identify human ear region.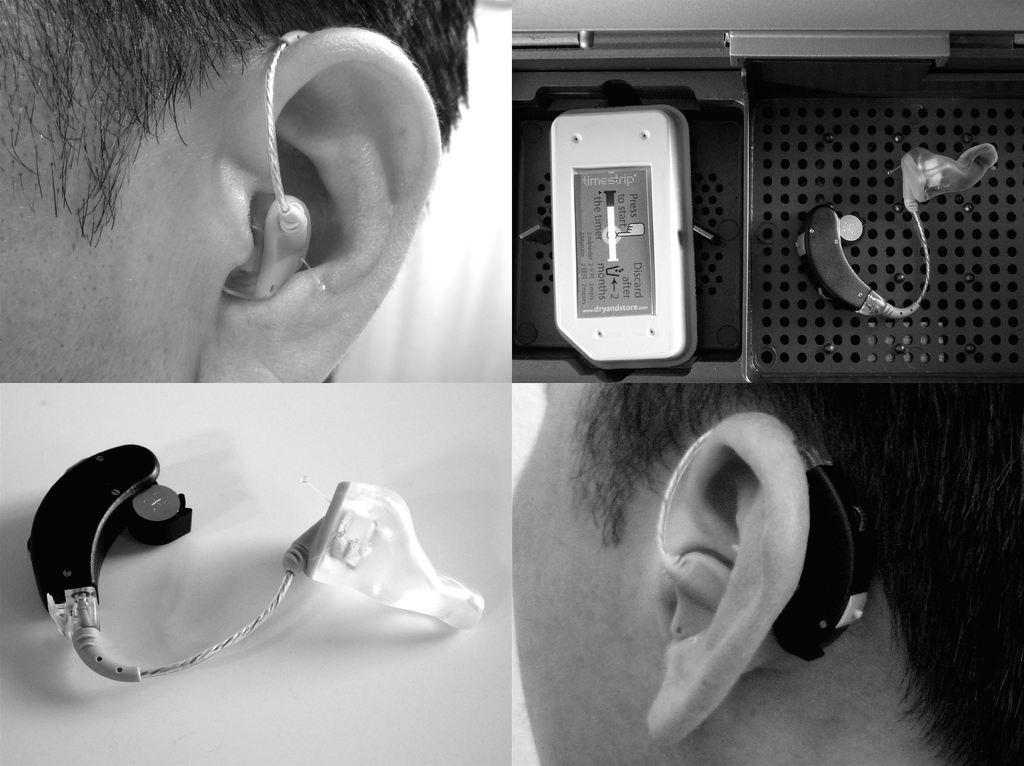
Region: box(643, 407, 812, 752).
